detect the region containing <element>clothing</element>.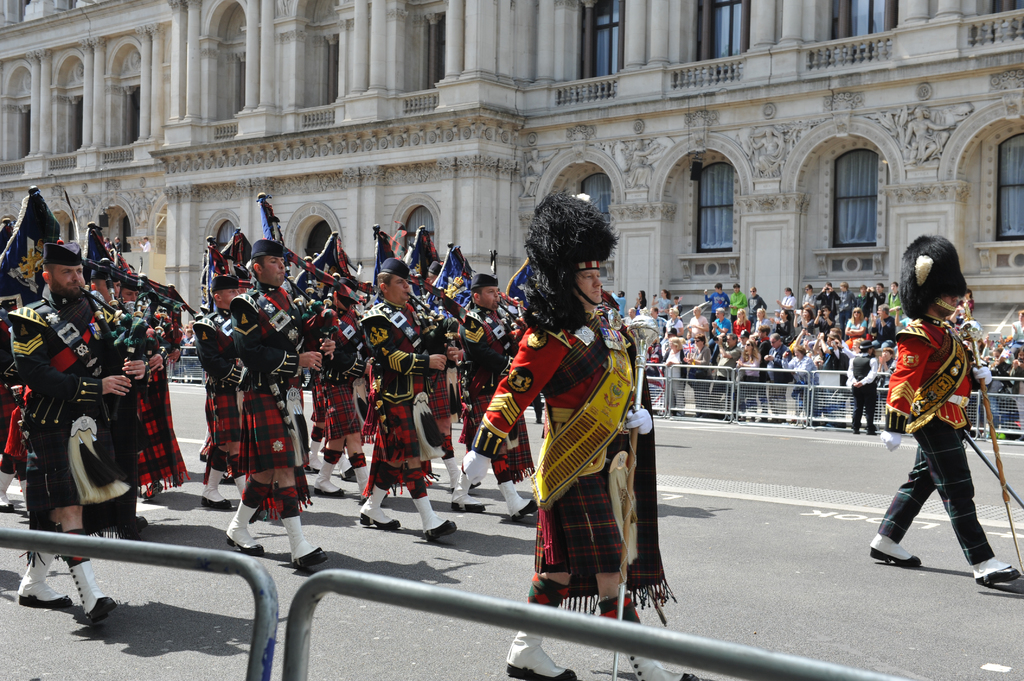
<region>291, 292, 378, 447</region>.
